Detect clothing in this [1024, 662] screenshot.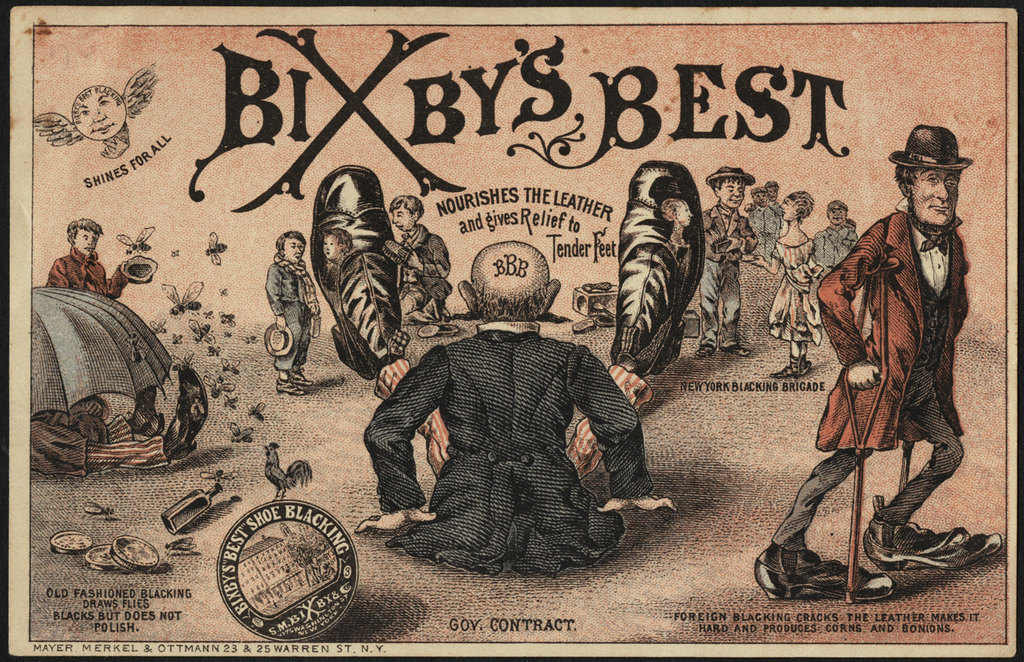
Detection: {"left": 375, "top": 302, "right": 653, "bottom": 572}.
